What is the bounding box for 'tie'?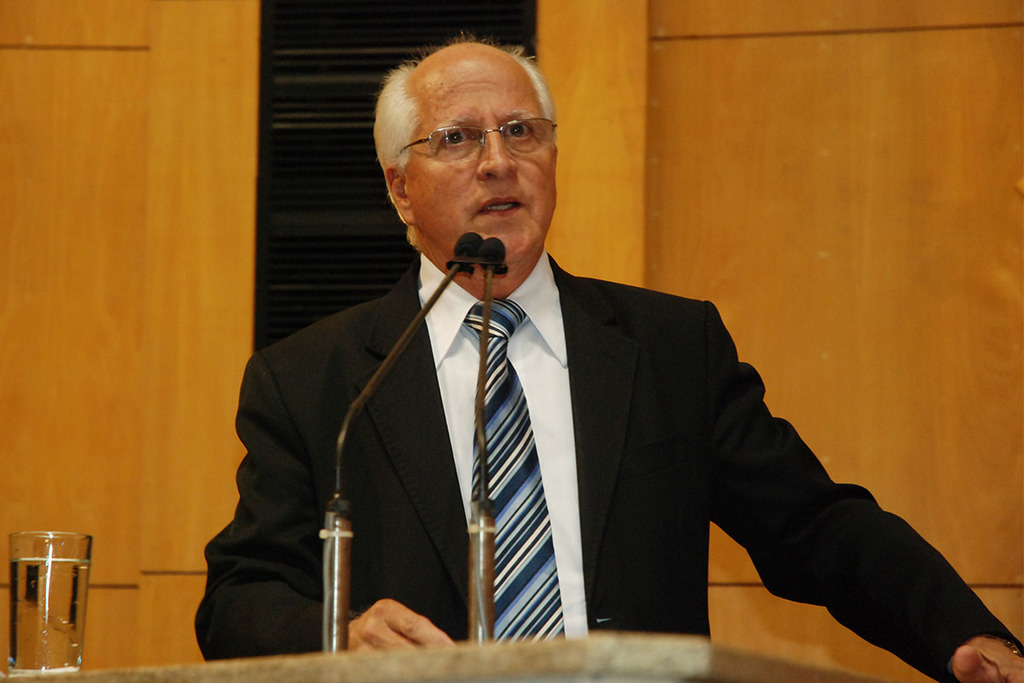
(x1=462, y1=289, x2=567, y2=655).
